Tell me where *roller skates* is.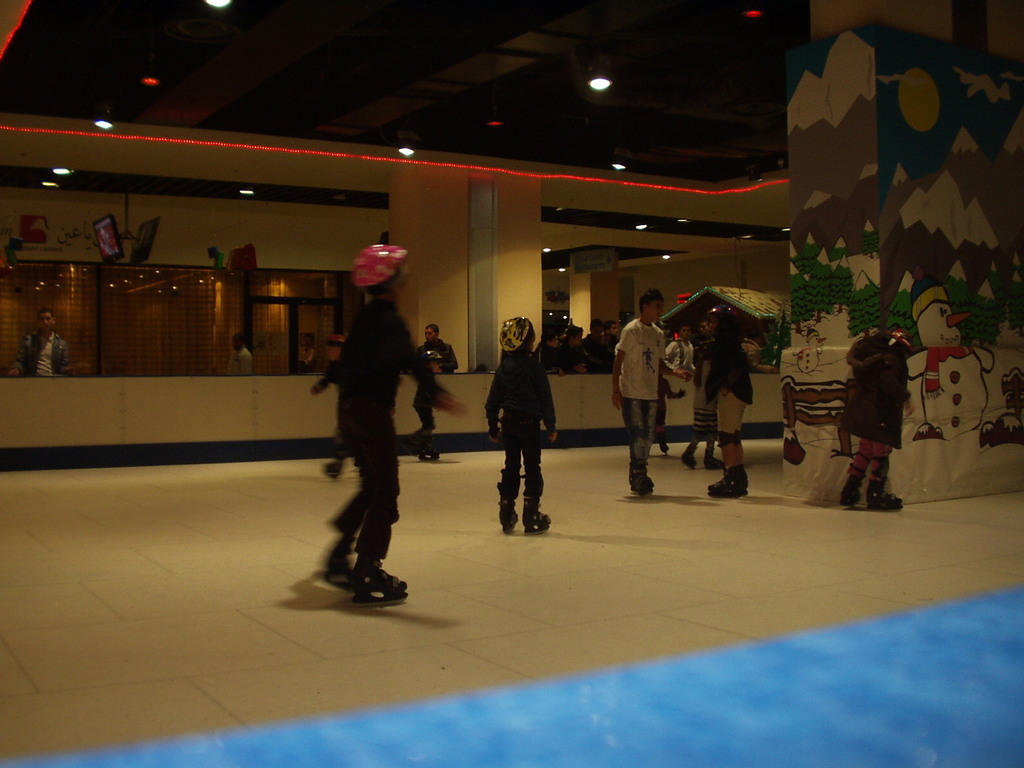
*roller skates* is at pyautogui.locateOnScreen(838, 476, 865, 510).
